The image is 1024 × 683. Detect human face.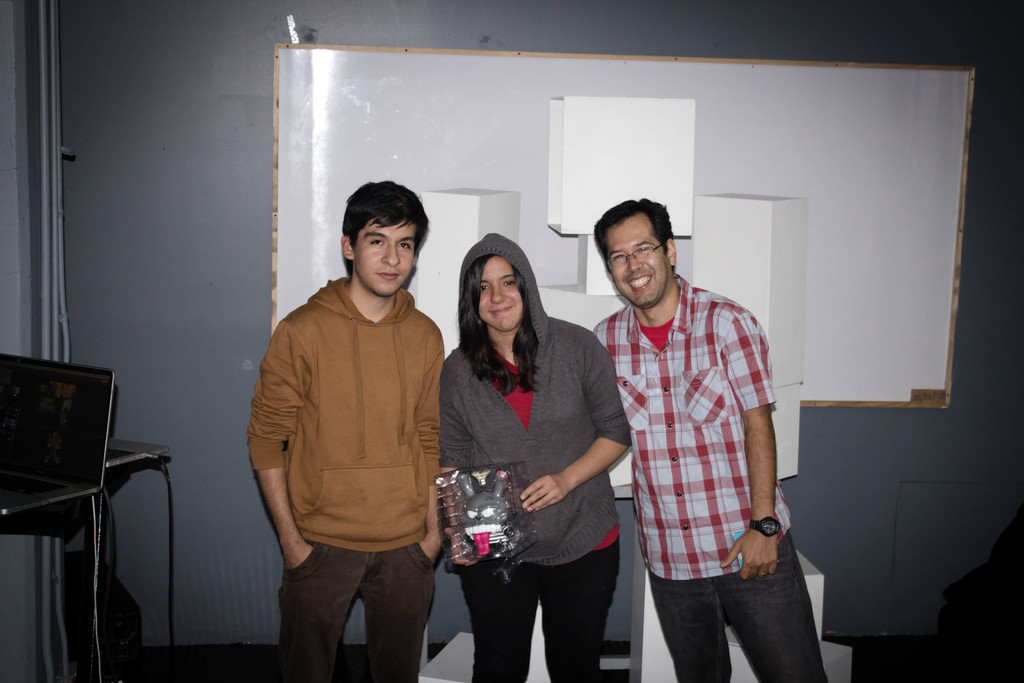
Detection: locate(356, 219, 413, 295).
